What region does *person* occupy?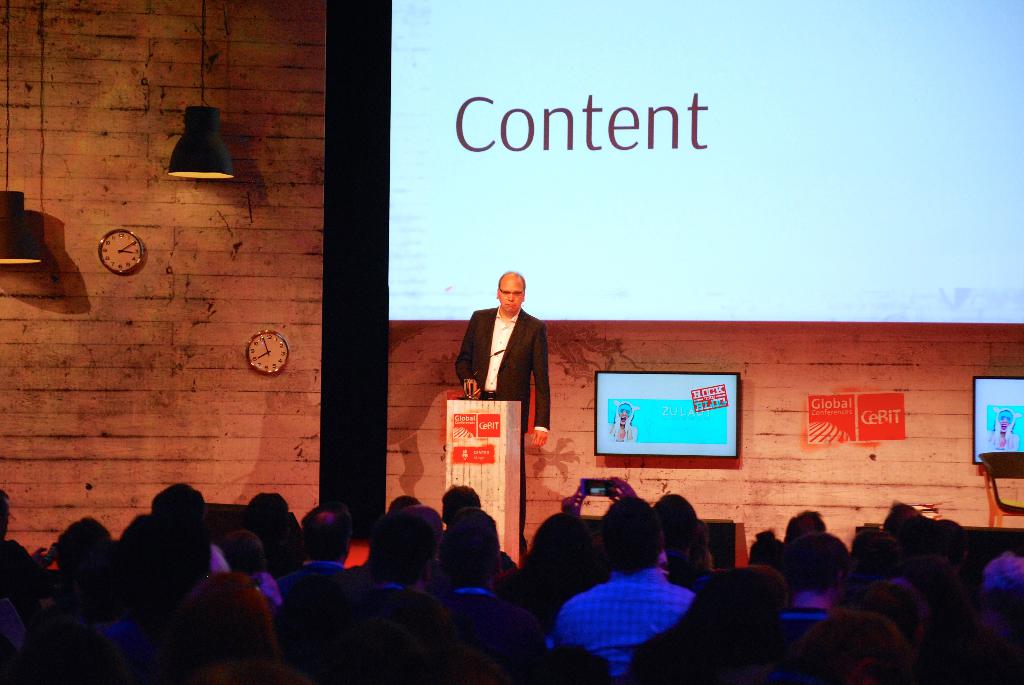
[787, 601, 913, 684].
